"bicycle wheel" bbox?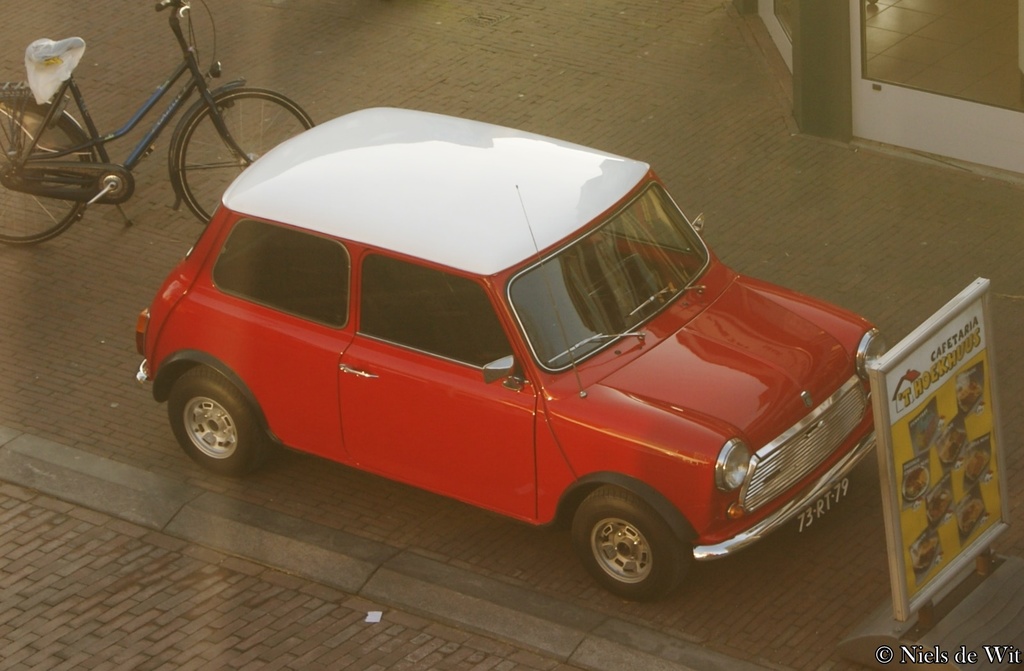
detection(10, 84, 129, 238)
